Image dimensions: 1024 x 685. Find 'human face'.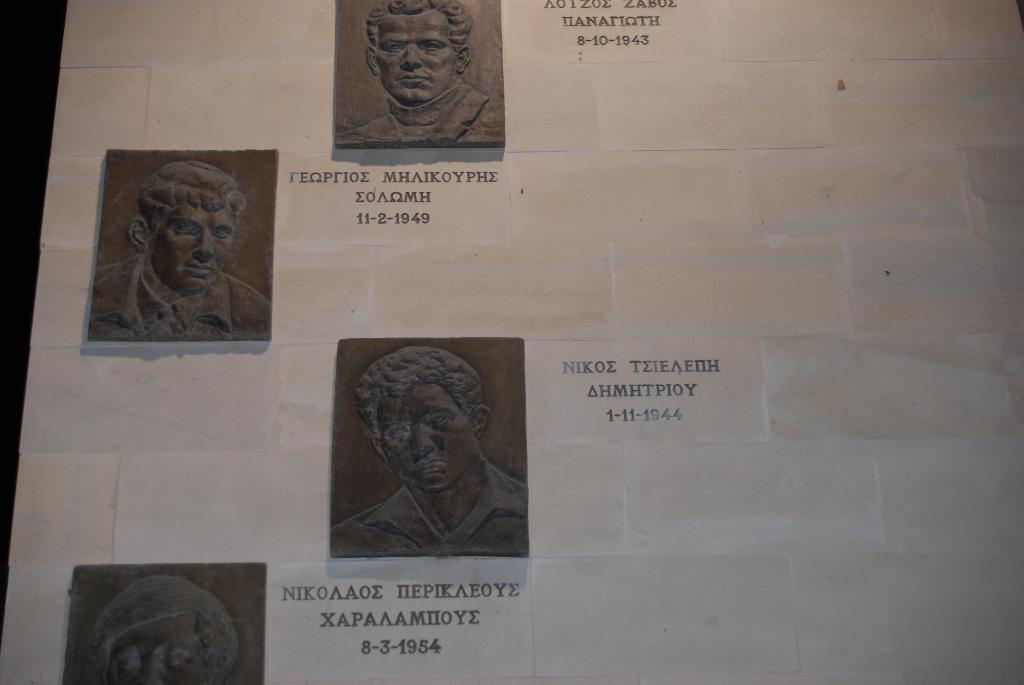
(131,614,203,684).
